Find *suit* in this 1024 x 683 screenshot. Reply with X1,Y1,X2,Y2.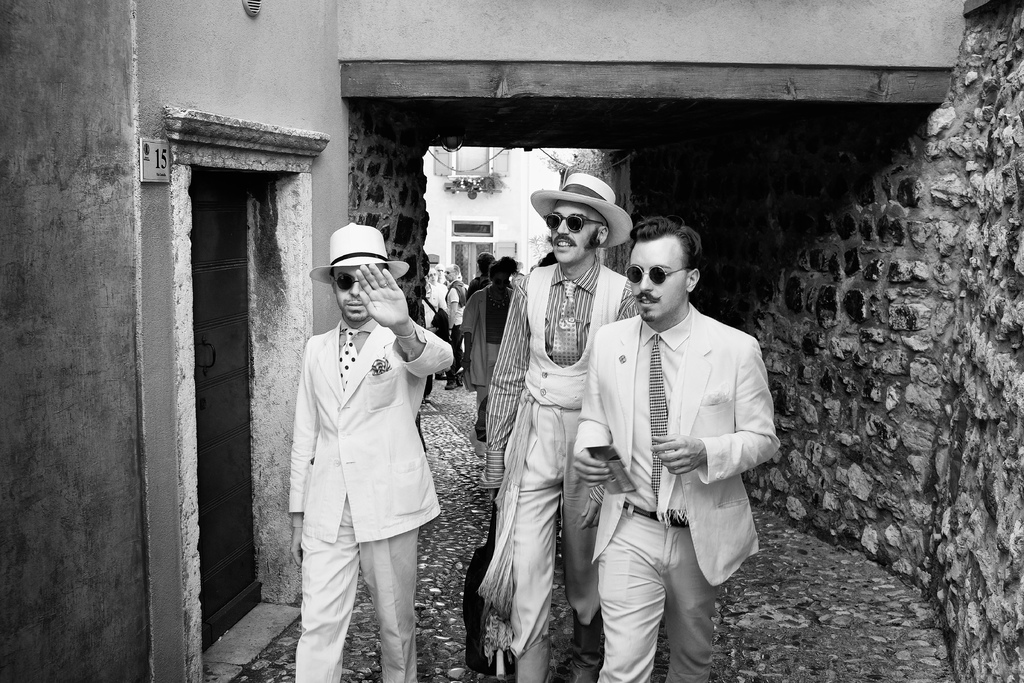
287,323,455,682.
